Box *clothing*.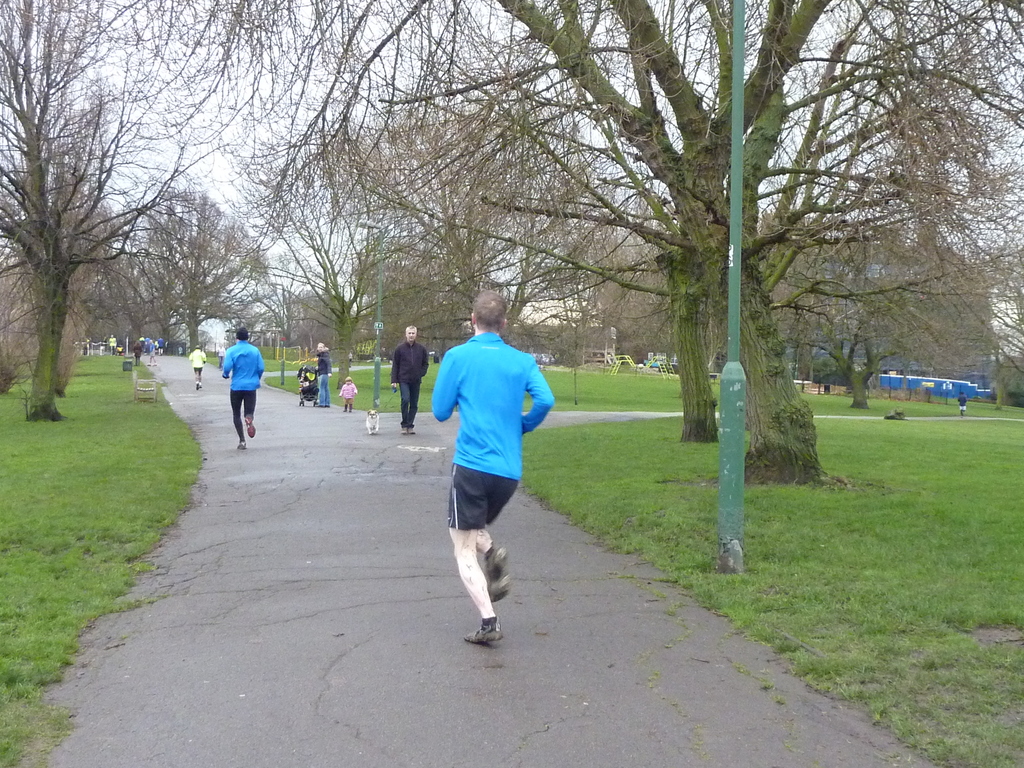
[235, 390, 255, 433].
